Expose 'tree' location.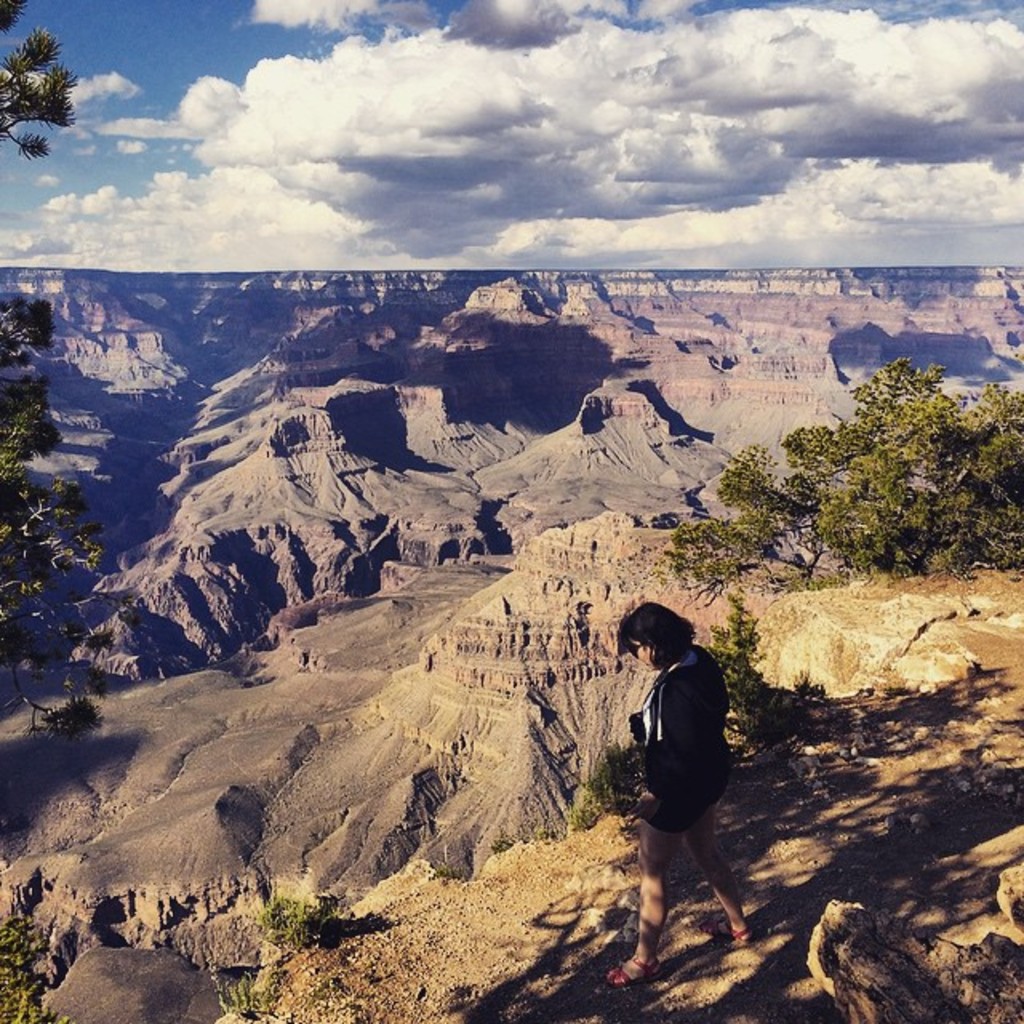
Exposed at (570, 584, 805, 826).
